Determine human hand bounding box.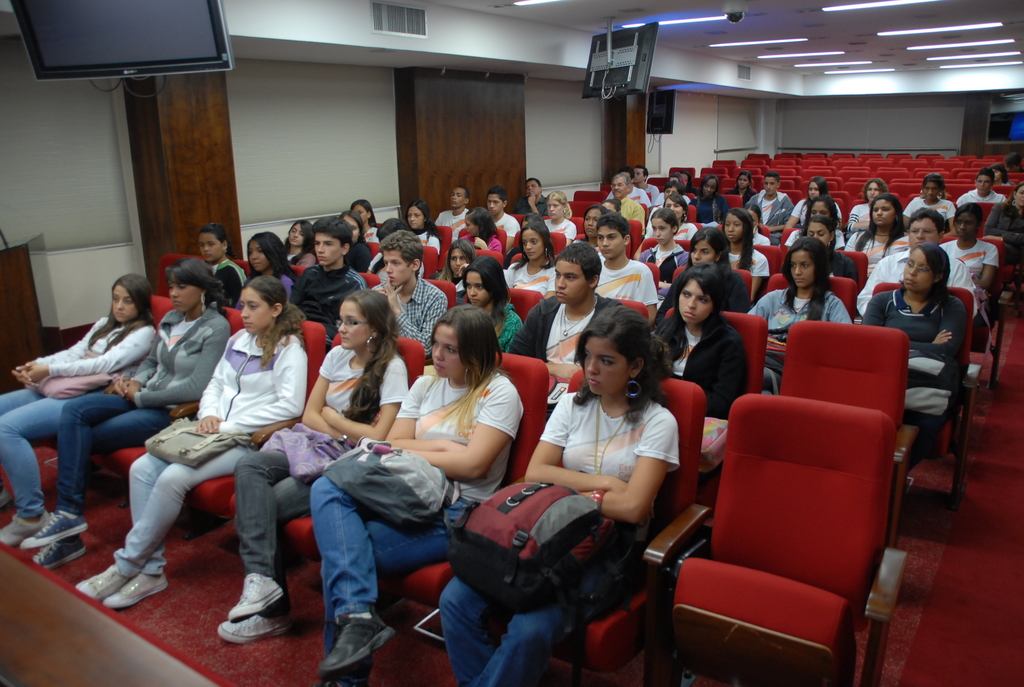
Determined: pyautogui.locateOnScreen(753, 221, 758, 237).
